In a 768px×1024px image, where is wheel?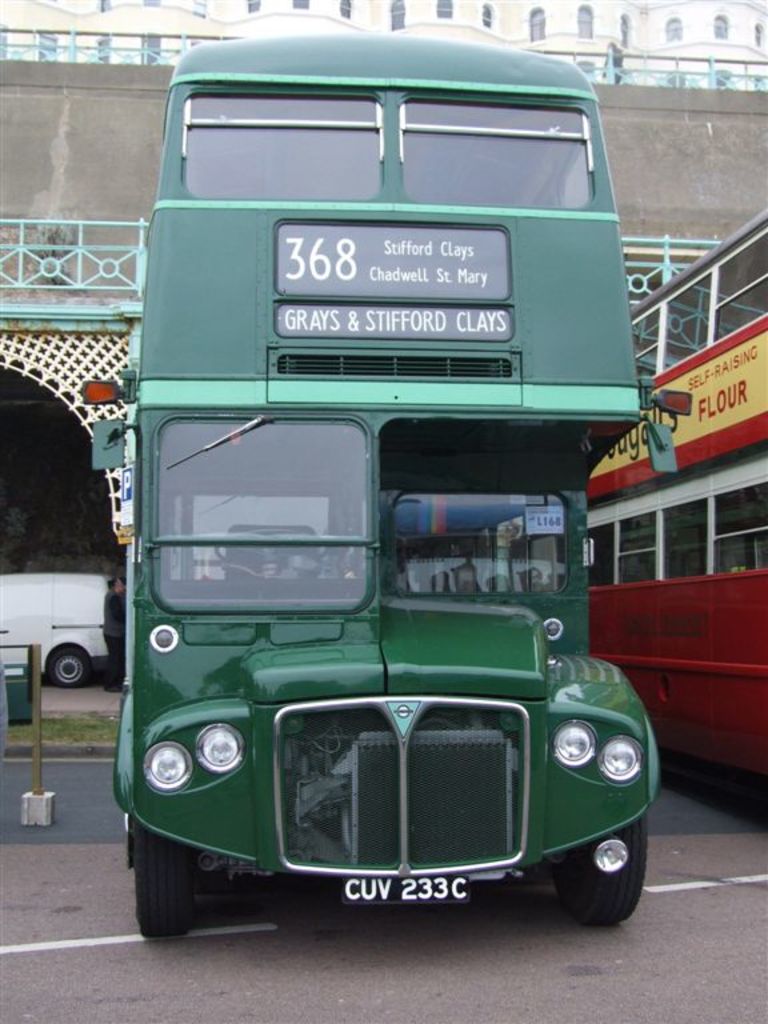
Rect(121, 816, 193, 948).
